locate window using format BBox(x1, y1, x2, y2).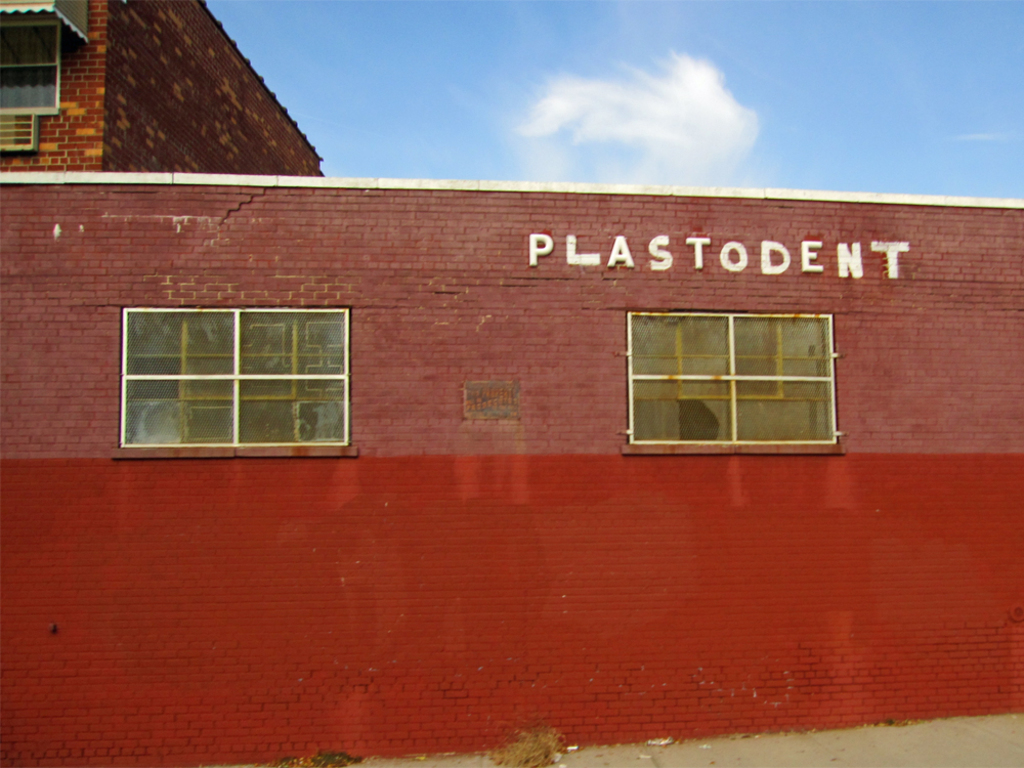
BBox(630, 312, 844, 456).
